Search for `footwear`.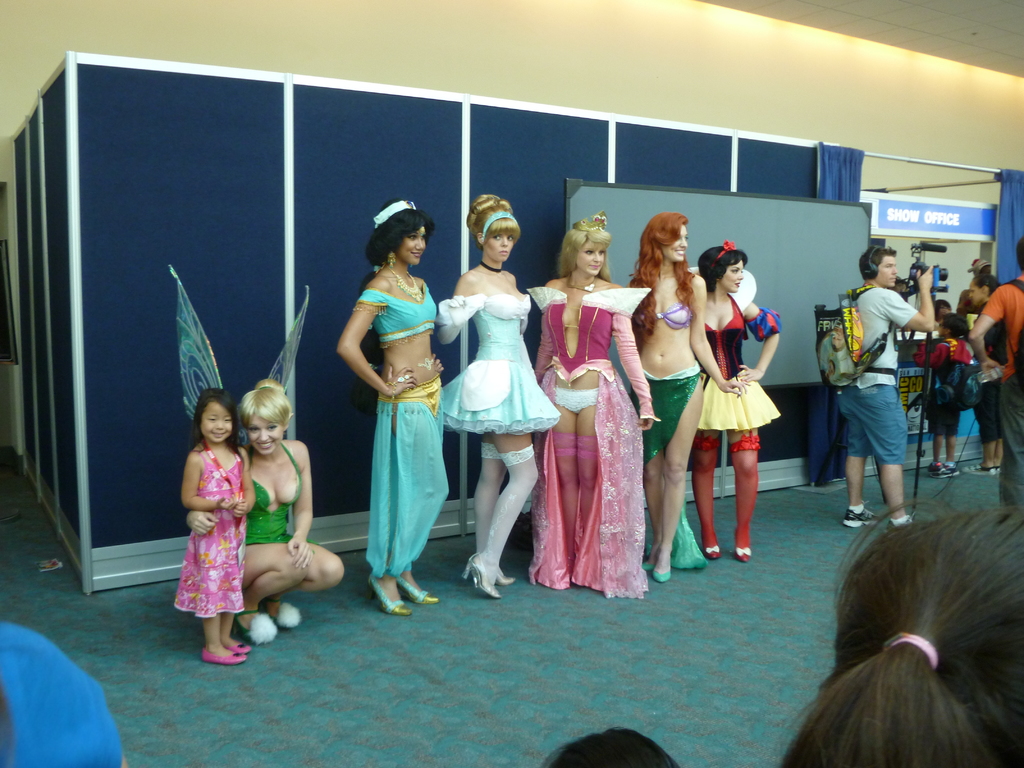
Found at (965,467,1000,476).
